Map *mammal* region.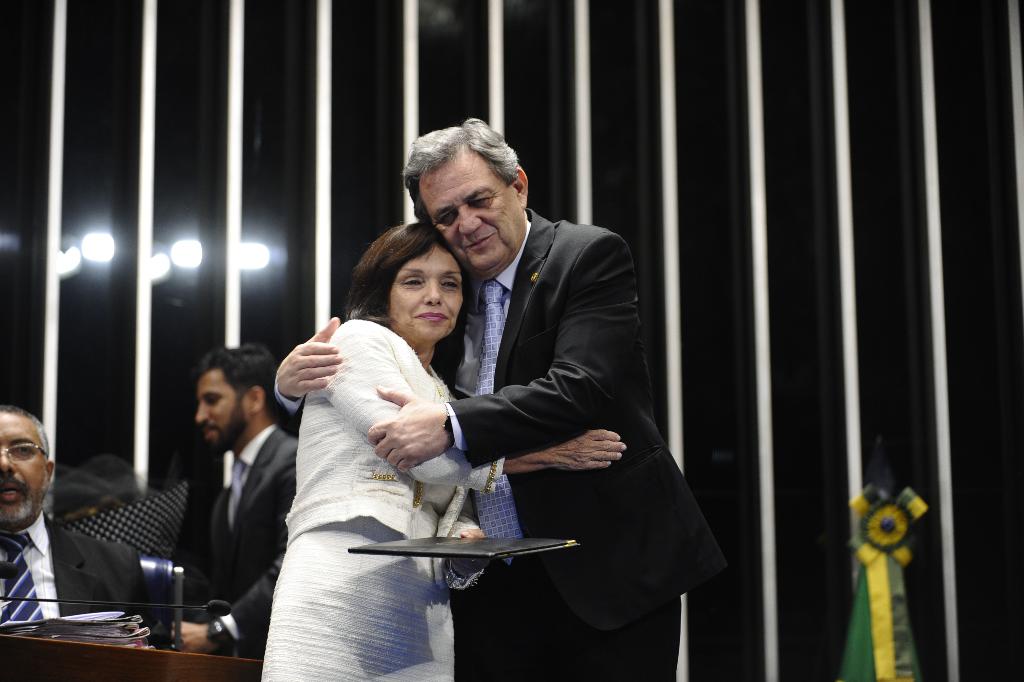
Mapped to select_region(0, 396, 177, 658).
